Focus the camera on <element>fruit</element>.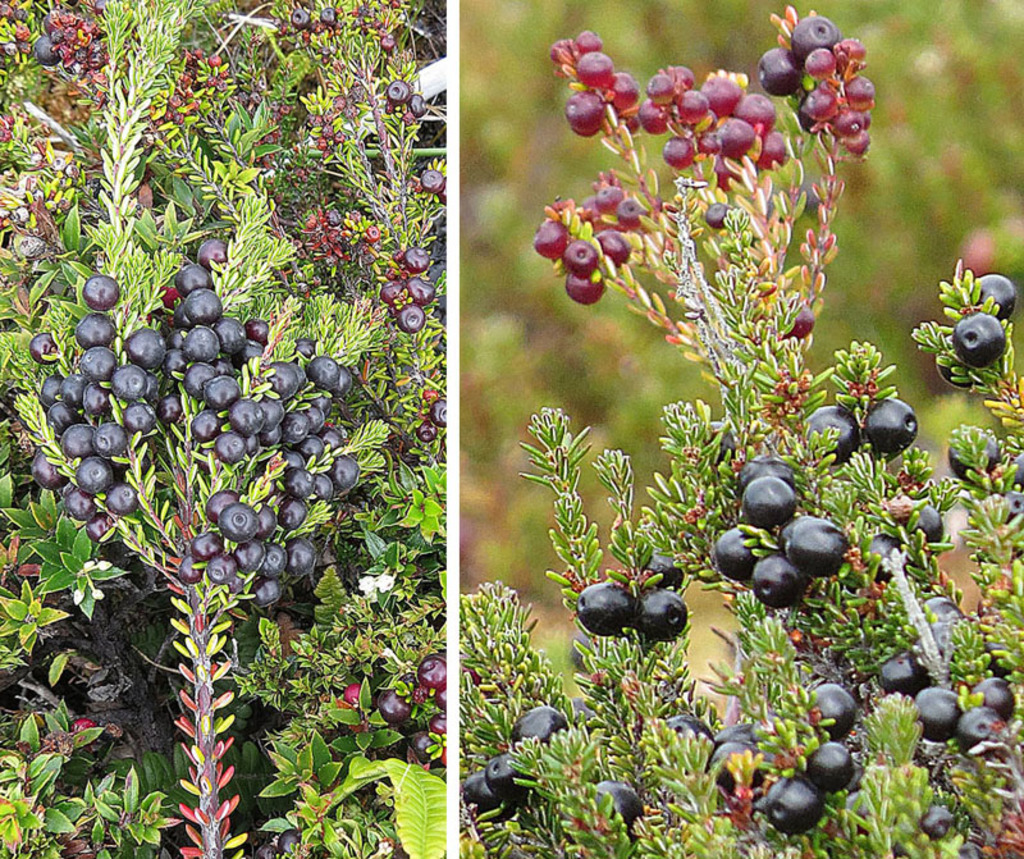
Focus region: bbox=[407, 92, 428, 119].
